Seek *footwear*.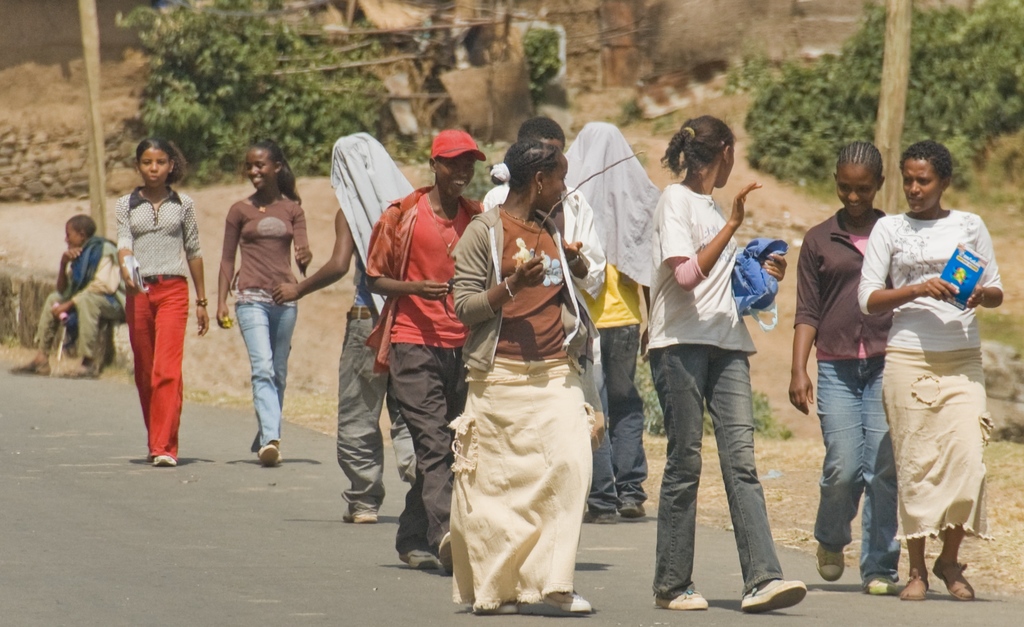
(492,597,518,615).
